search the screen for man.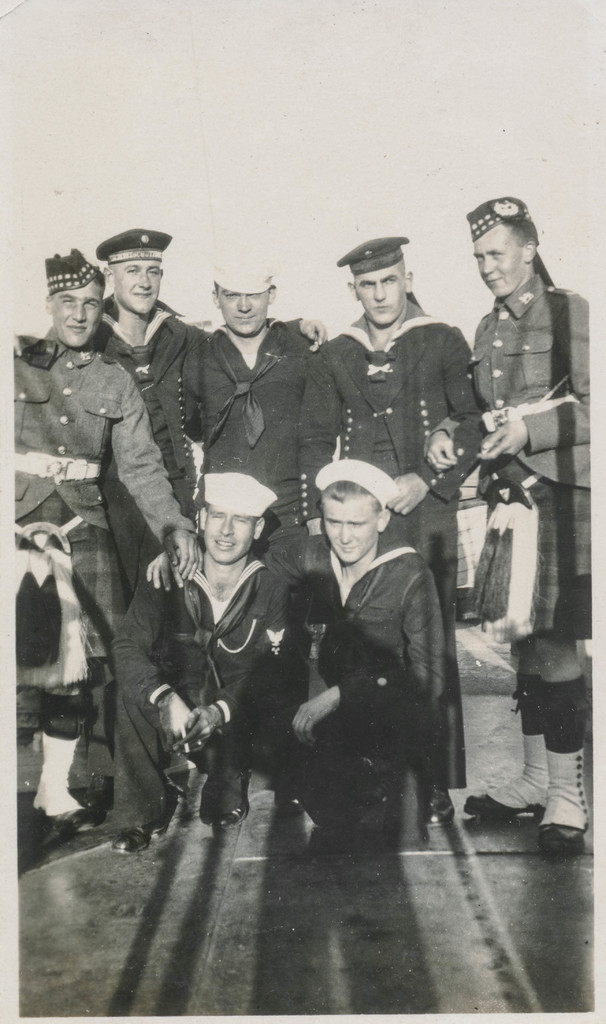
Found at x1=422 y1=196 x2=592 y2=858.
